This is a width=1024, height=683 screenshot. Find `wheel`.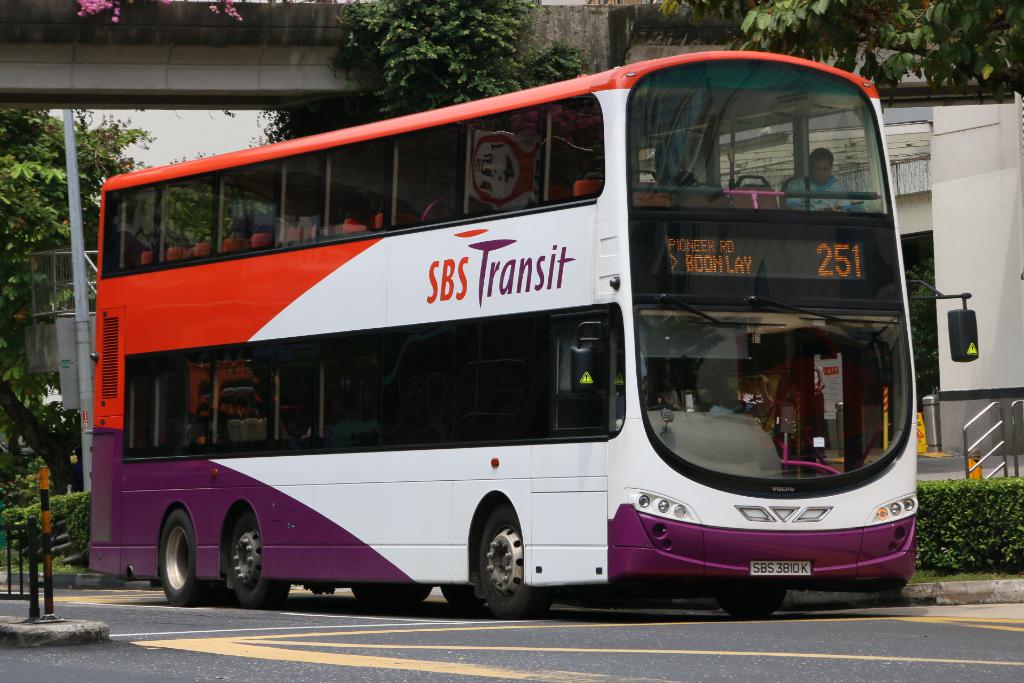
Bounding box: [left=707, top=587, right=783, bottom=621].
